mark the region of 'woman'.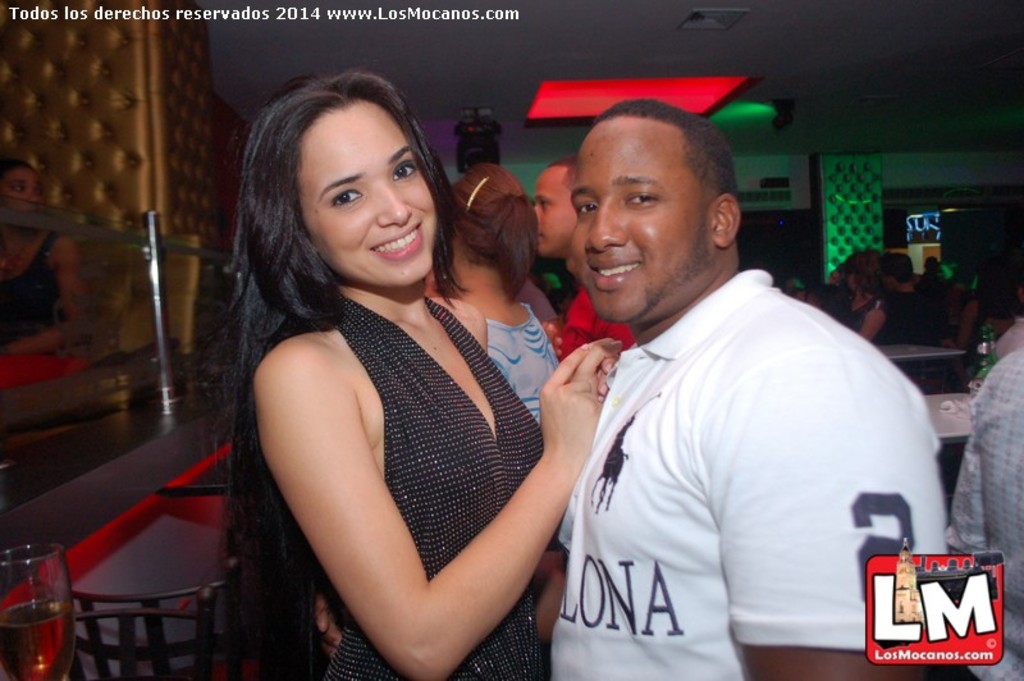
Region: (827,241,883,346).
